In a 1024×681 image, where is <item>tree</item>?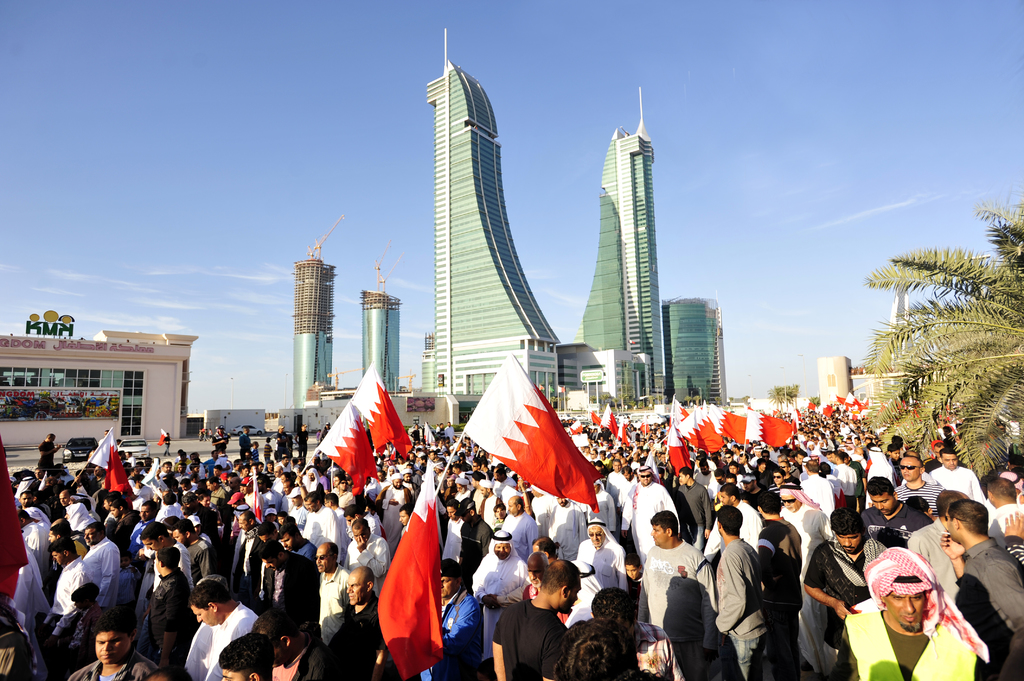
box=[551, 395, 571, 413].
